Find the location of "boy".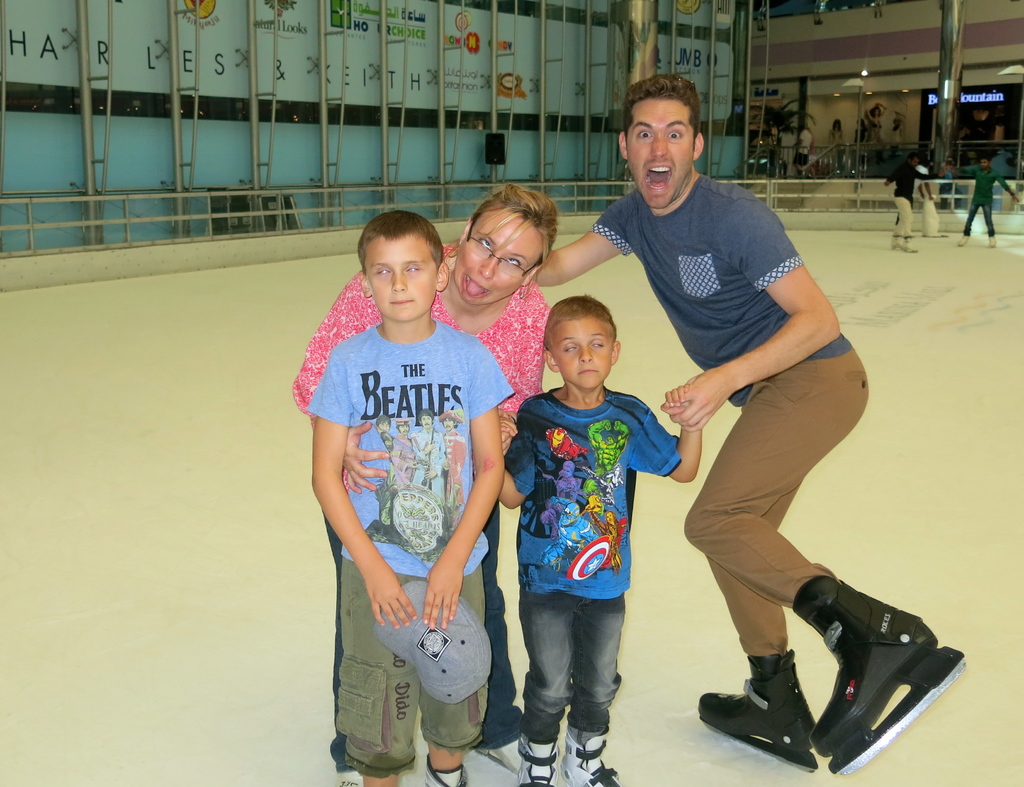
Location: [878,152,945,257].
